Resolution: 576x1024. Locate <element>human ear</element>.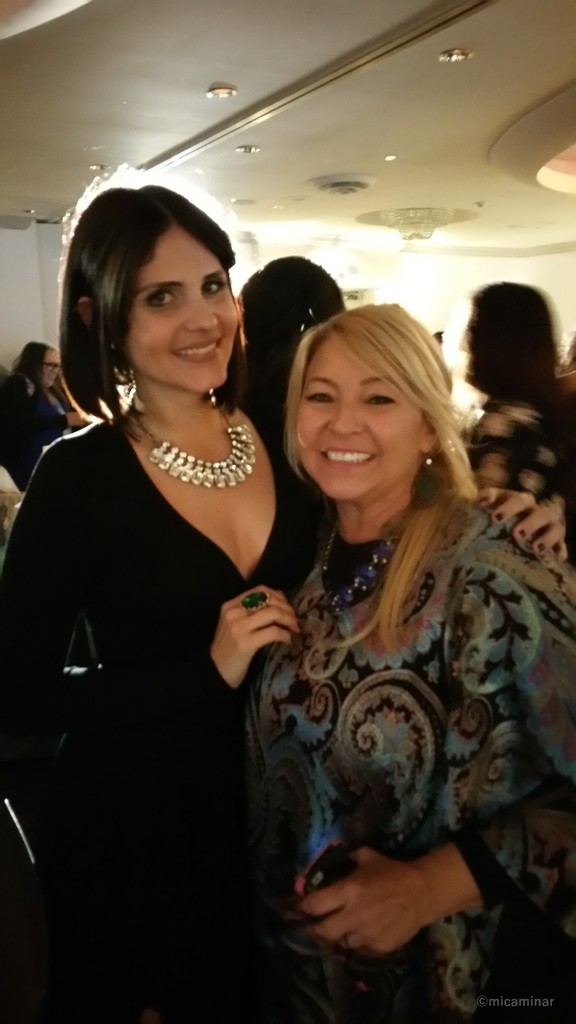
locate(77, 298, 93, 323).
